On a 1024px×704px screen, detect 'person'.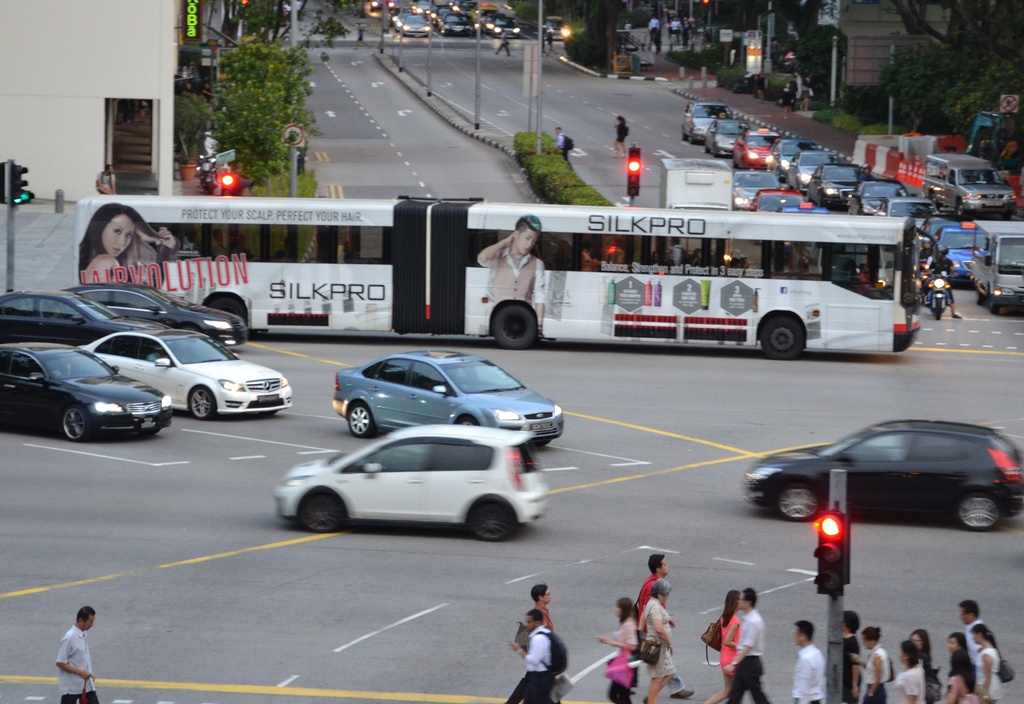
[x1=599, y1=597, x2=640, y2=703].
